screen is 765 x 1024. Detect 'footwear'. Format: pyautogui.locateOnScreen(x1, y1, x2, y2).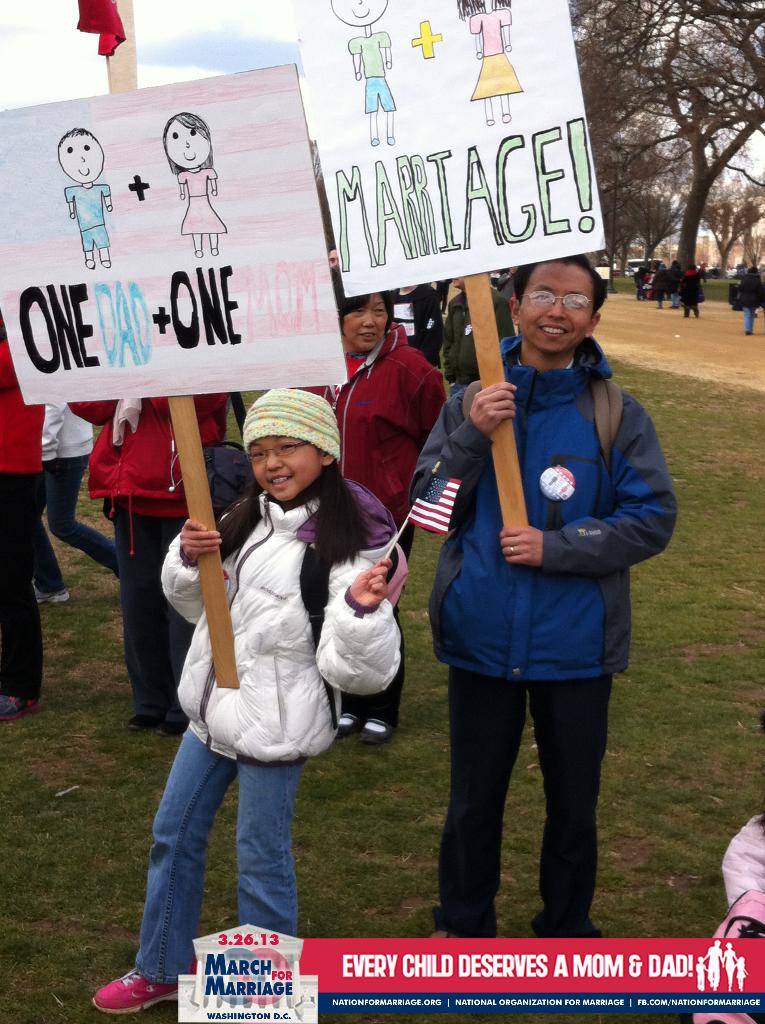
pyautogui.locateOnScreen(160, 721, 188, 735).
